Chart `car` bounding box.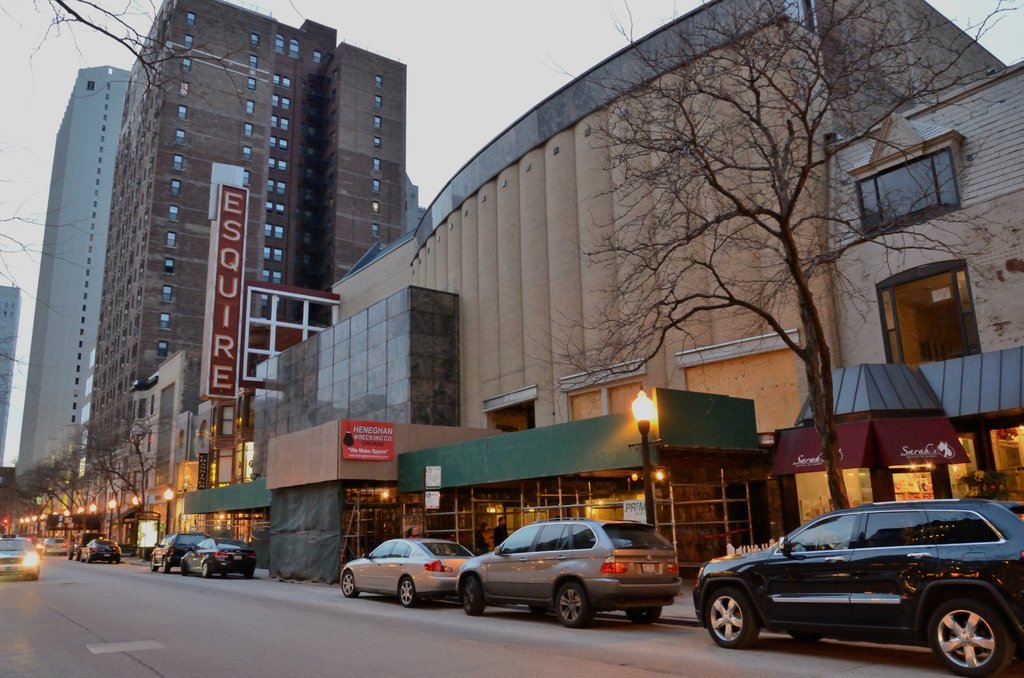
Charted: (335, 536, 486, 597).
